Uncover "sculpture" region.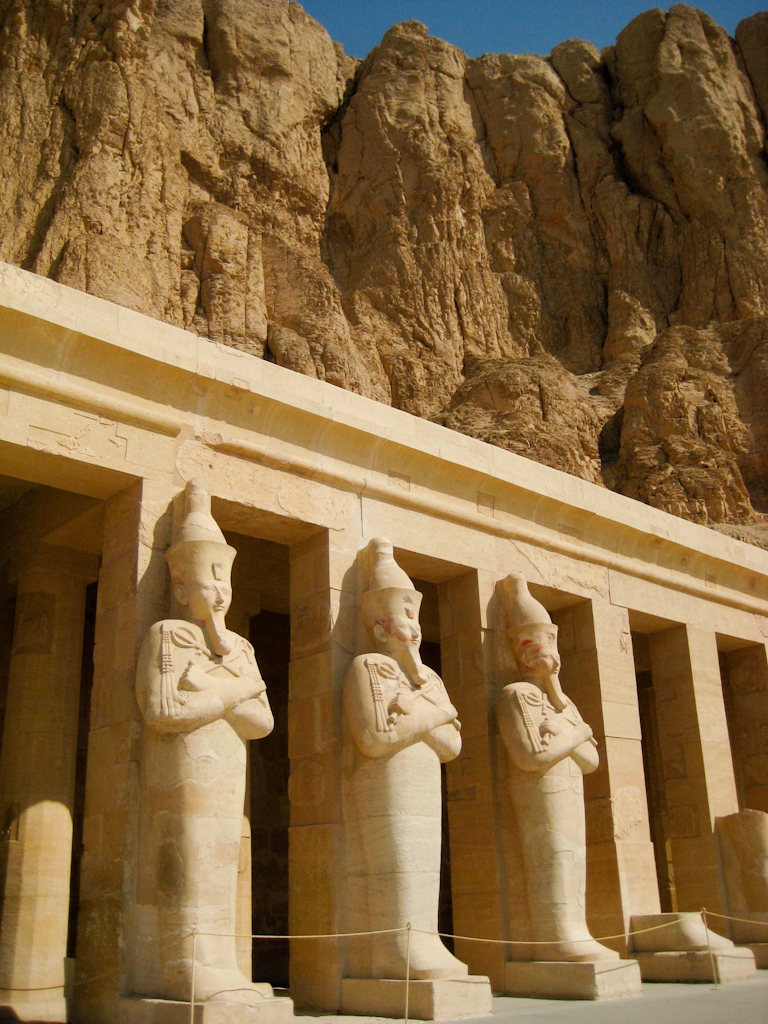
Uncovered: box(114, 484, 317, 1023).
